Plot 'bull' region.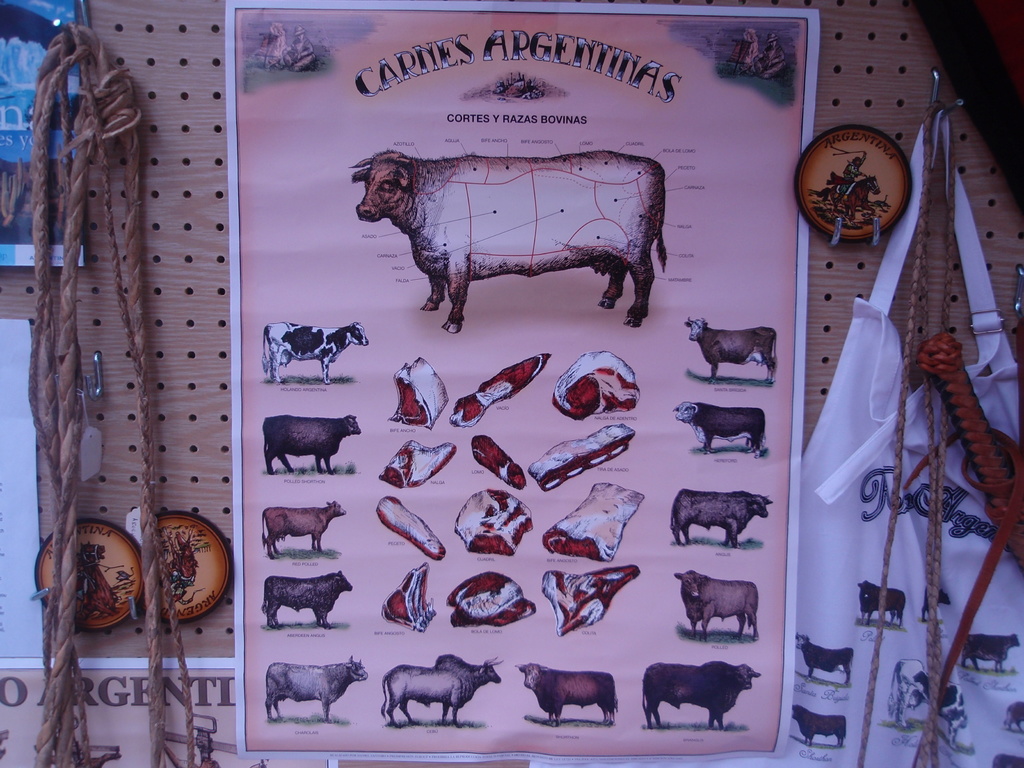
Plotted at [left=1005, top=699, right=1023, bottom=740].
